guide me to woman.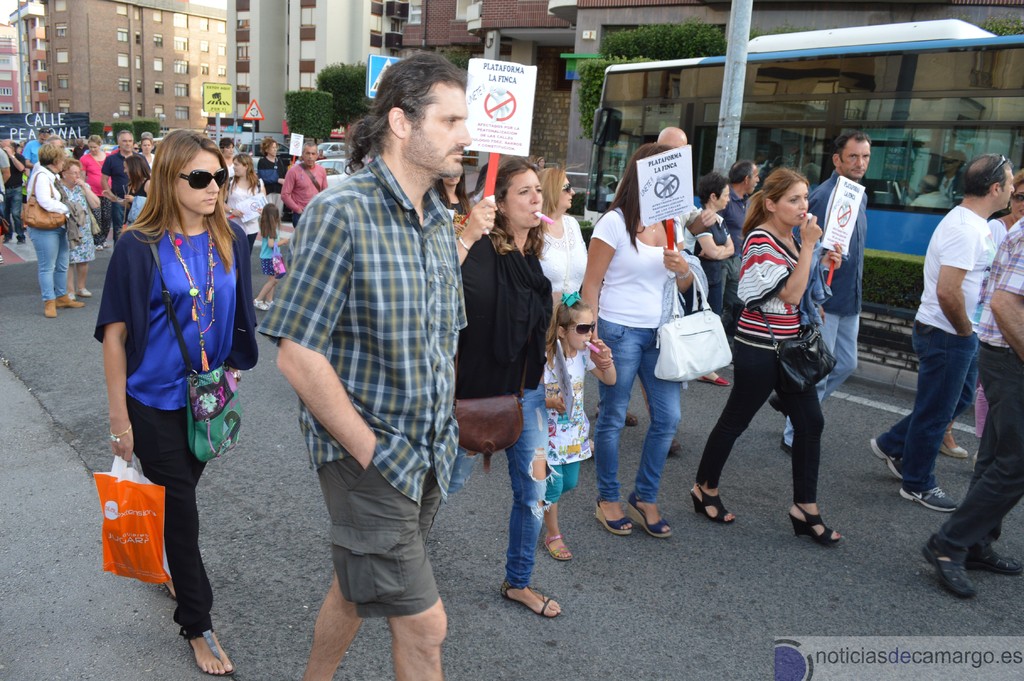
Guidance: box(684, 159, 846, 546).
